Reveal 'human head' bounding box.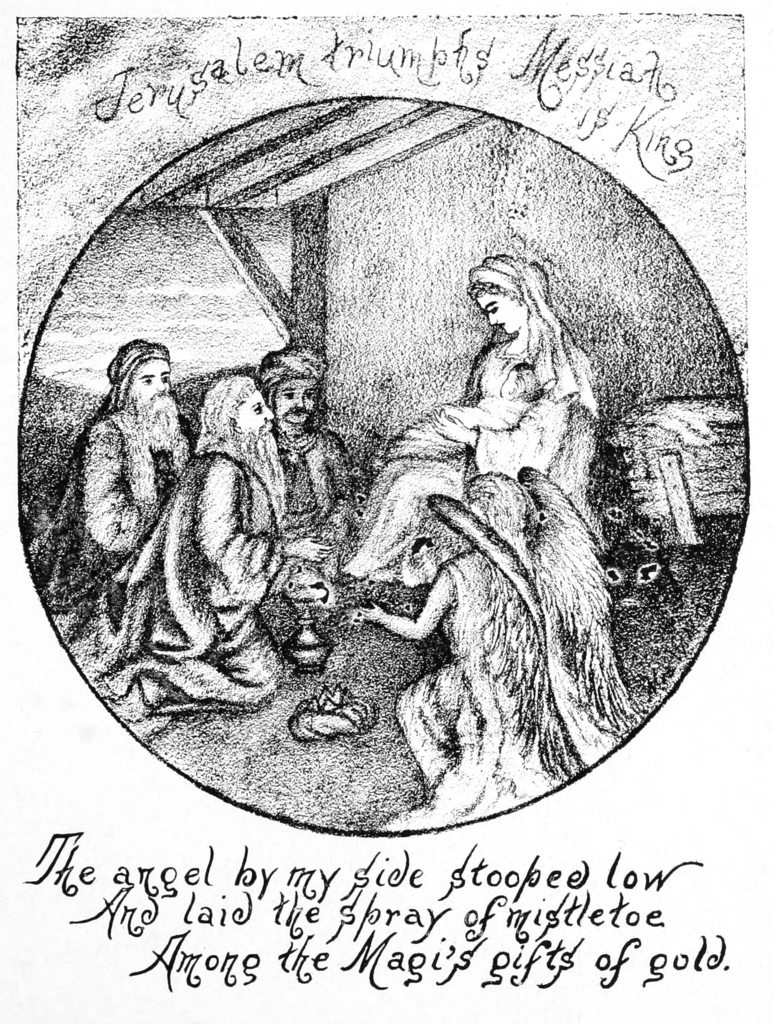
Revealed: box(109, 344, 182, 447).
